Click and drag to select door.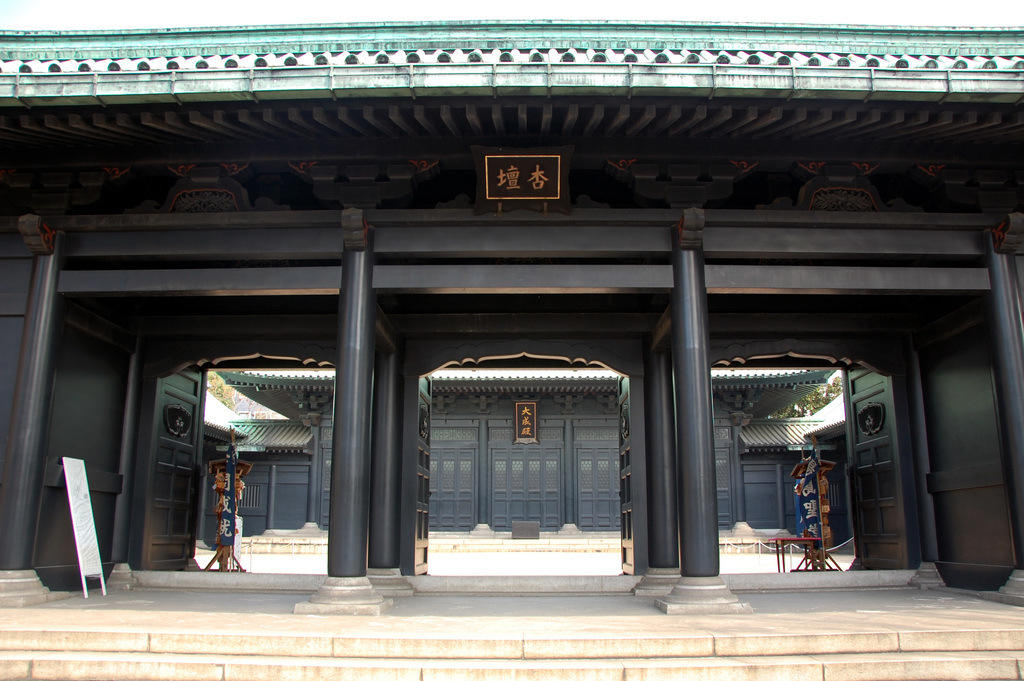
Selection: 412:372:438:580.
